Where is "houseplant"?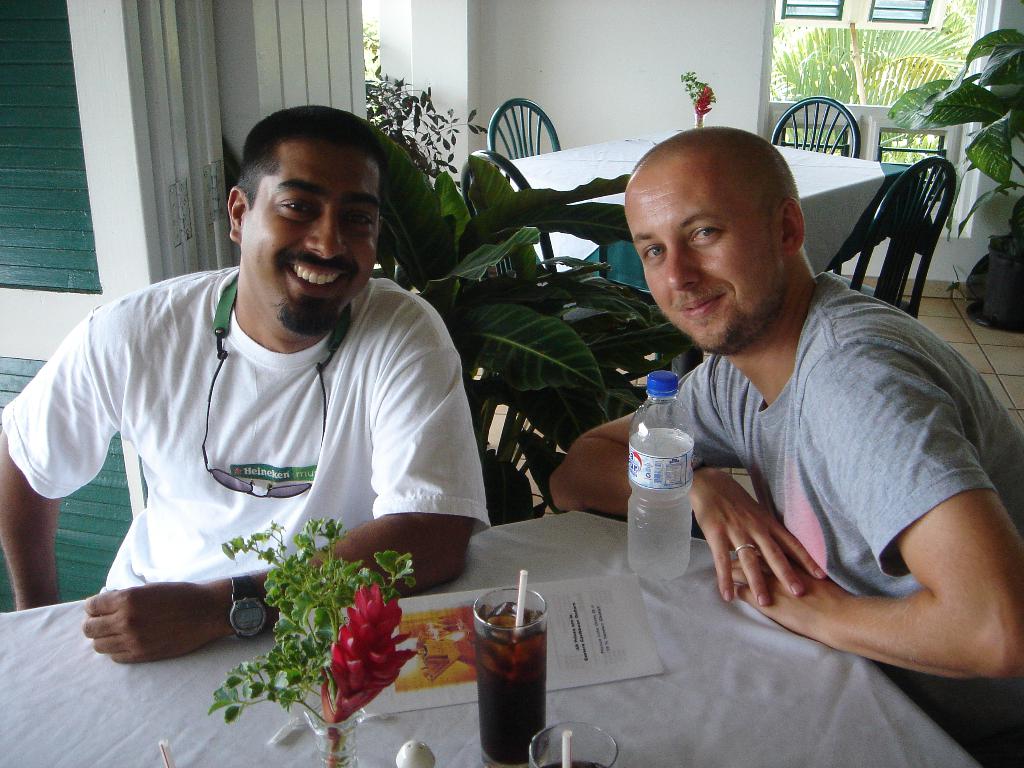
pyautogui.locateOnScreen(378, 68, 470, 290).
